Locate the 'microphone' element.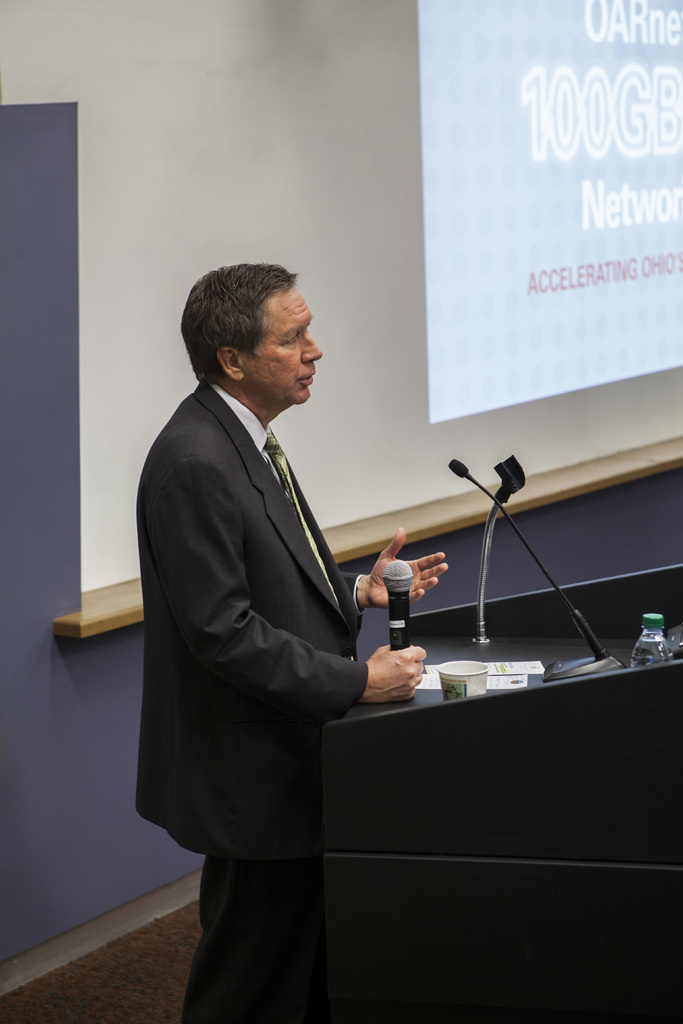
Element bbox: [x1=379, y1=559, x2=413, y2=652].
